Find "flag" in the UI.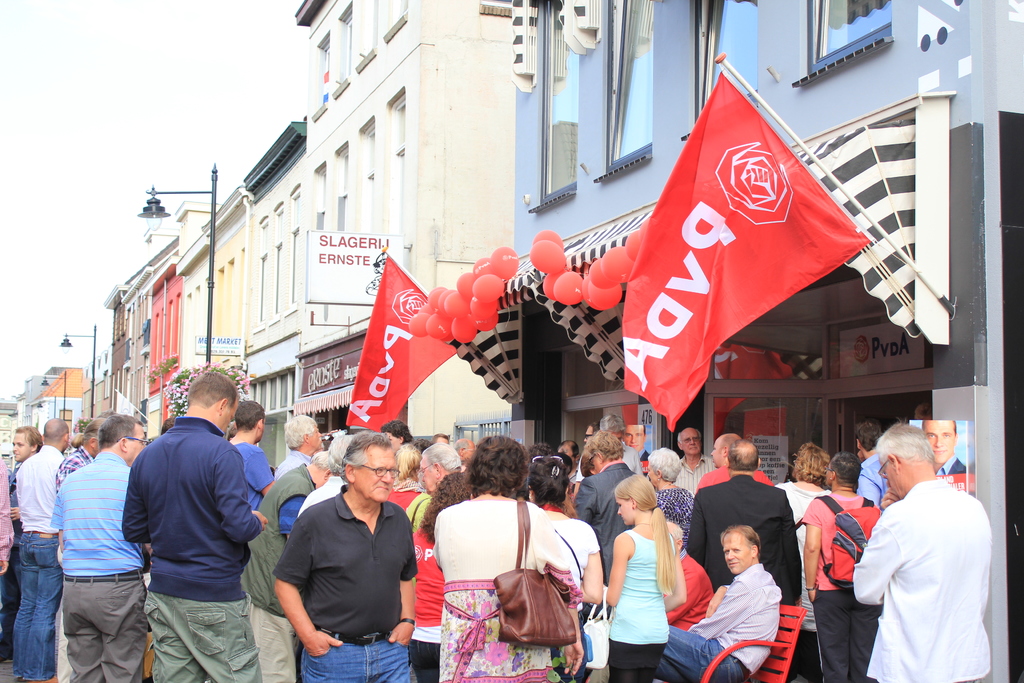
UI element at [333,244,462,443].
